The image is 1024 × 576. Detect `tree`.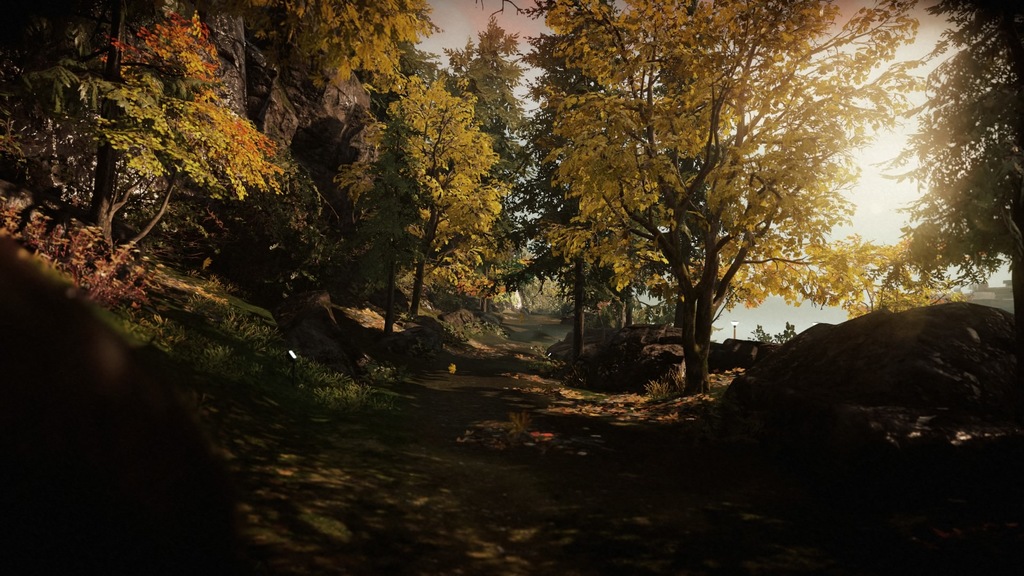
Detection: (312,56,524,340).
